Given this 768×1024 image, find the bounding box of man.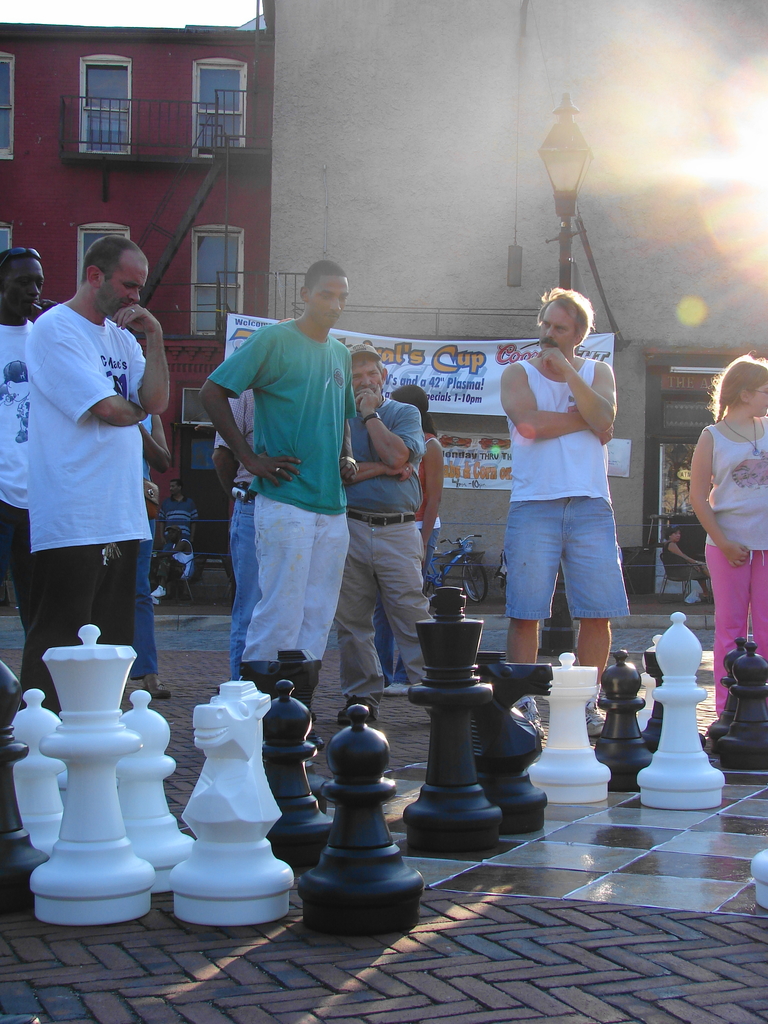
box=[0, 250, 56, 627].
